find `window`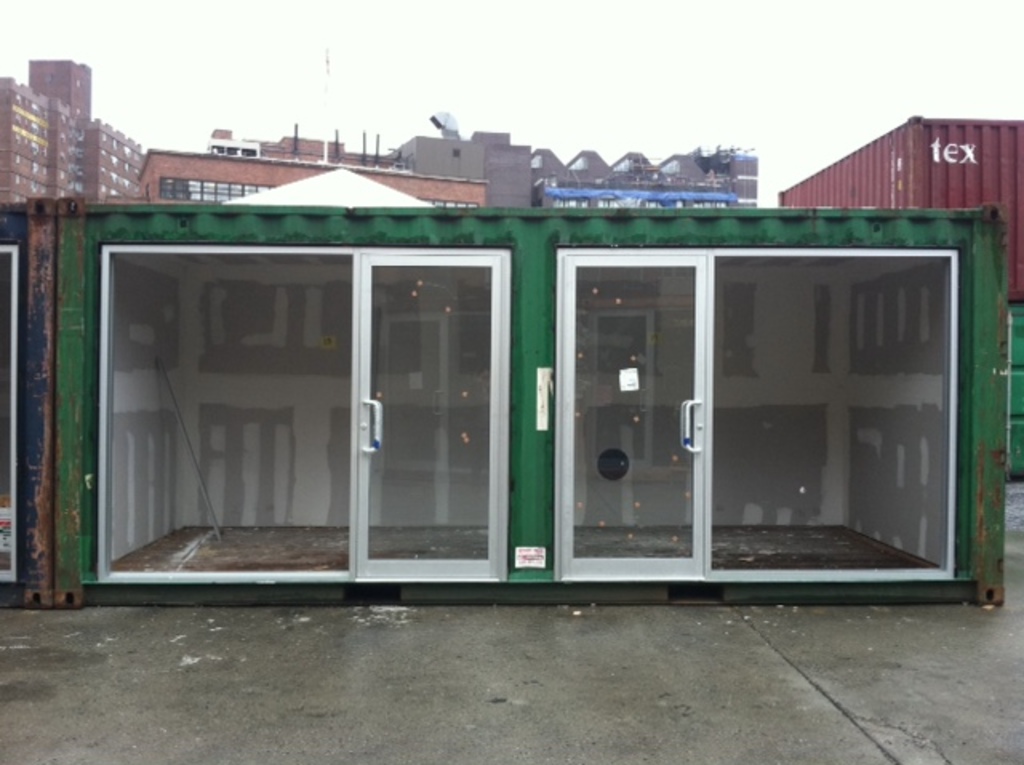
61/216/448/587
